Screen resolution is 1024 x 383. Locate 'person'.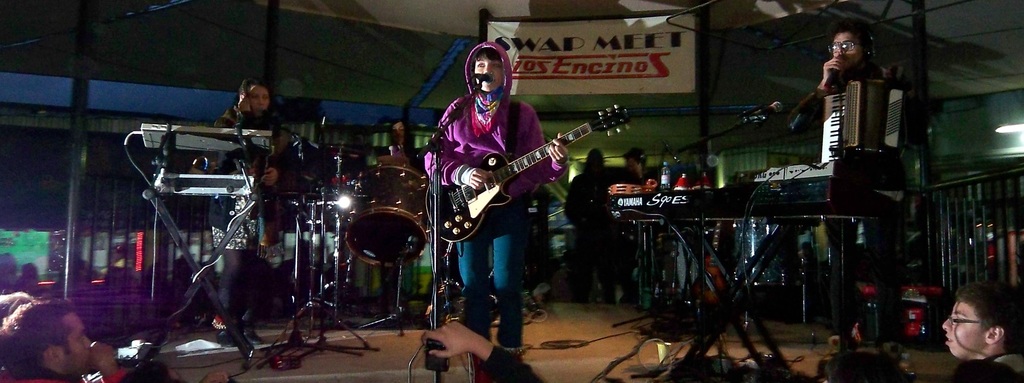
x1=212 y1=80 x2=289 y2=350.
